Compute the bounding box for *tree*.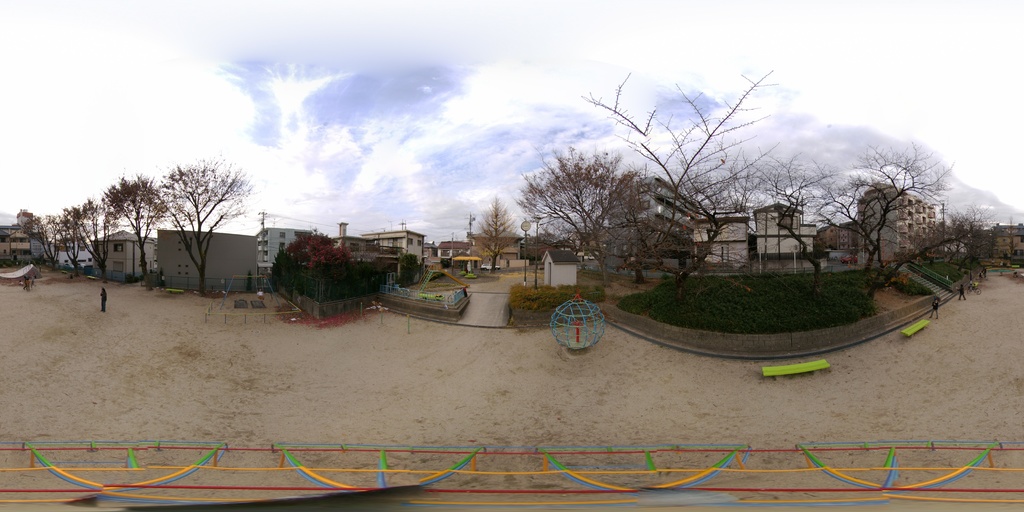
<region>737, 143, 837, 294</region>.
